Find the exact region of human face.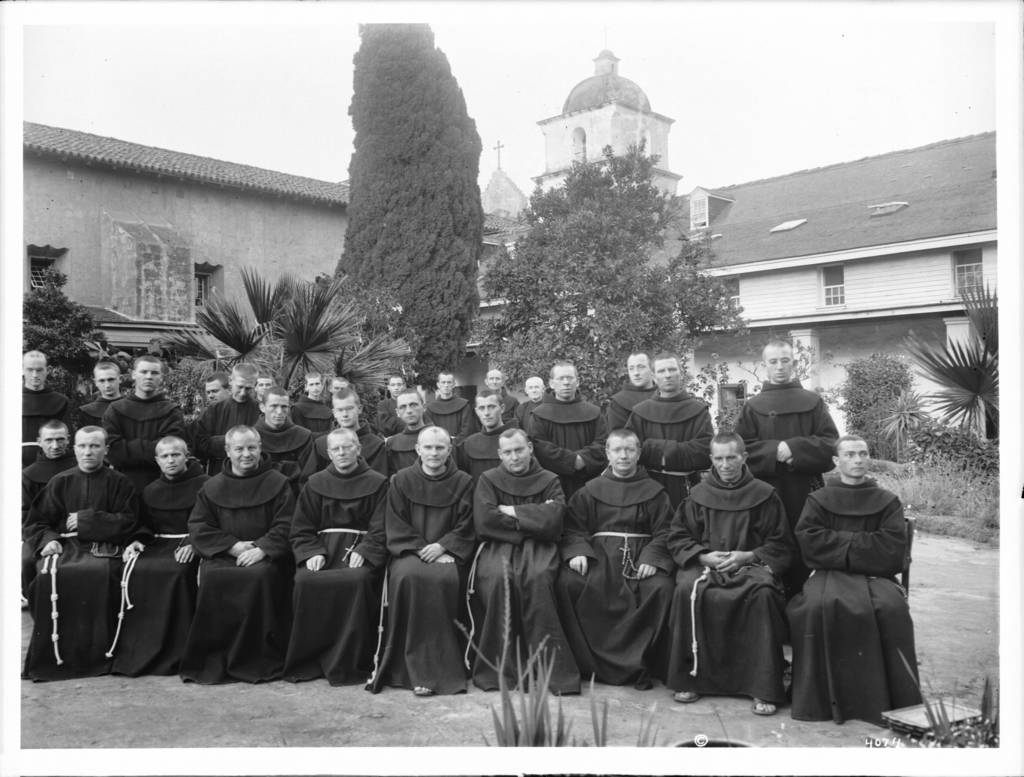
Exact region: (left=552, top=365, right=575, bottom=395).
